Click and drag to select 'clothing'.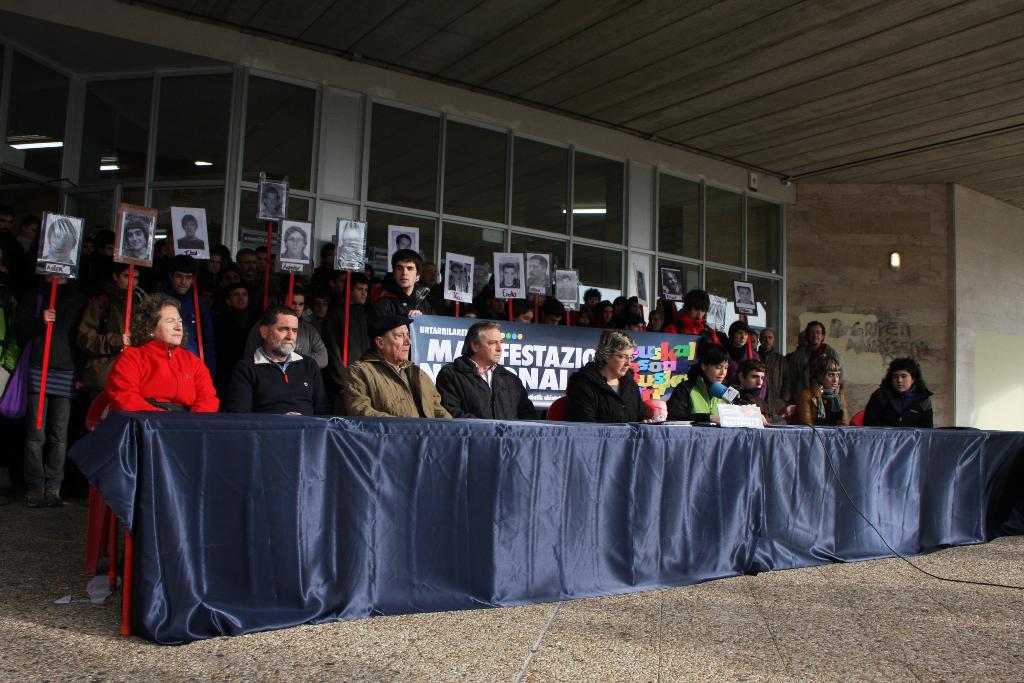
Selection: rect(860, 377, 941, 461).
